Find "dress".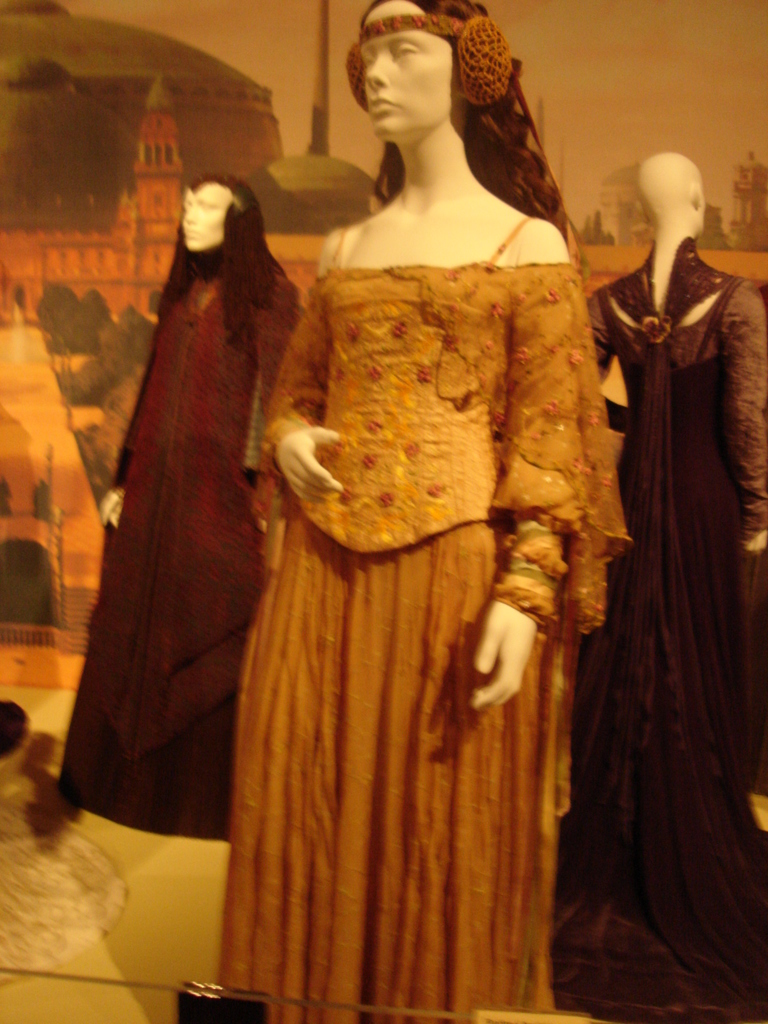
box(57, 273, 300, 844).
